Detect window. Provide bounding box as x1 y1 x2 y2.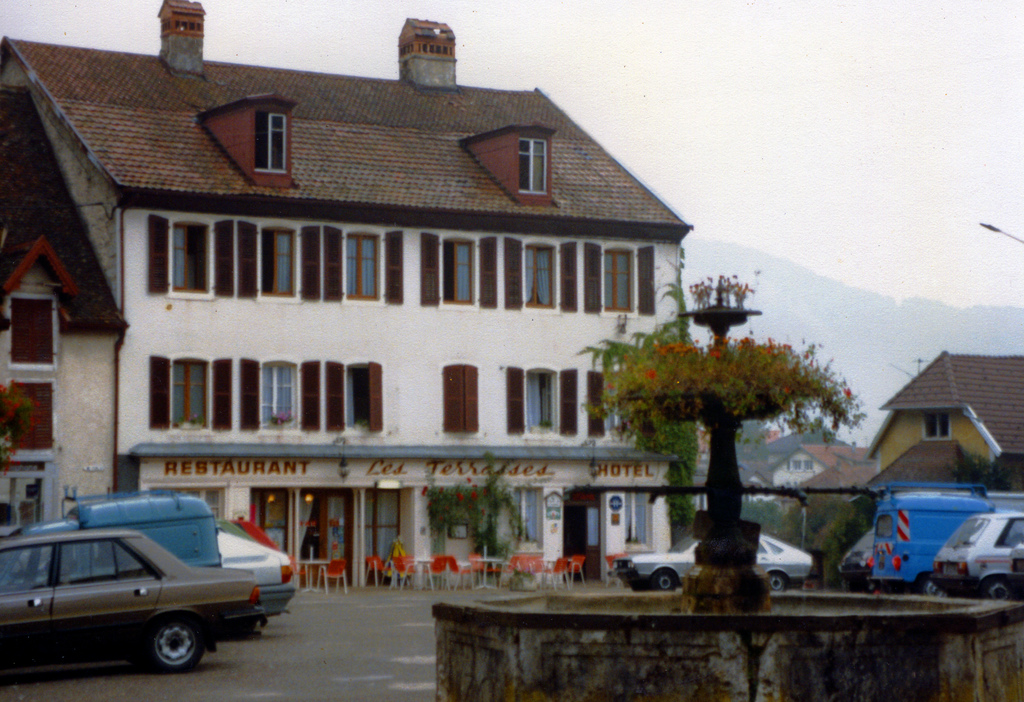
507 364 588 437.
